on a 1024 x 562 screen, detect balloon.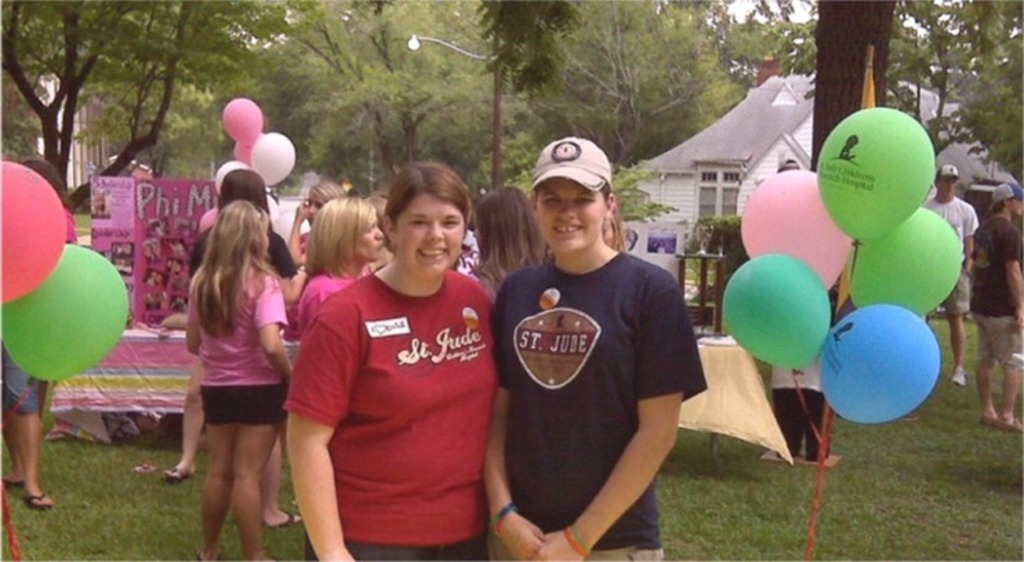
<region>816, 105, 936, 240</region>.
